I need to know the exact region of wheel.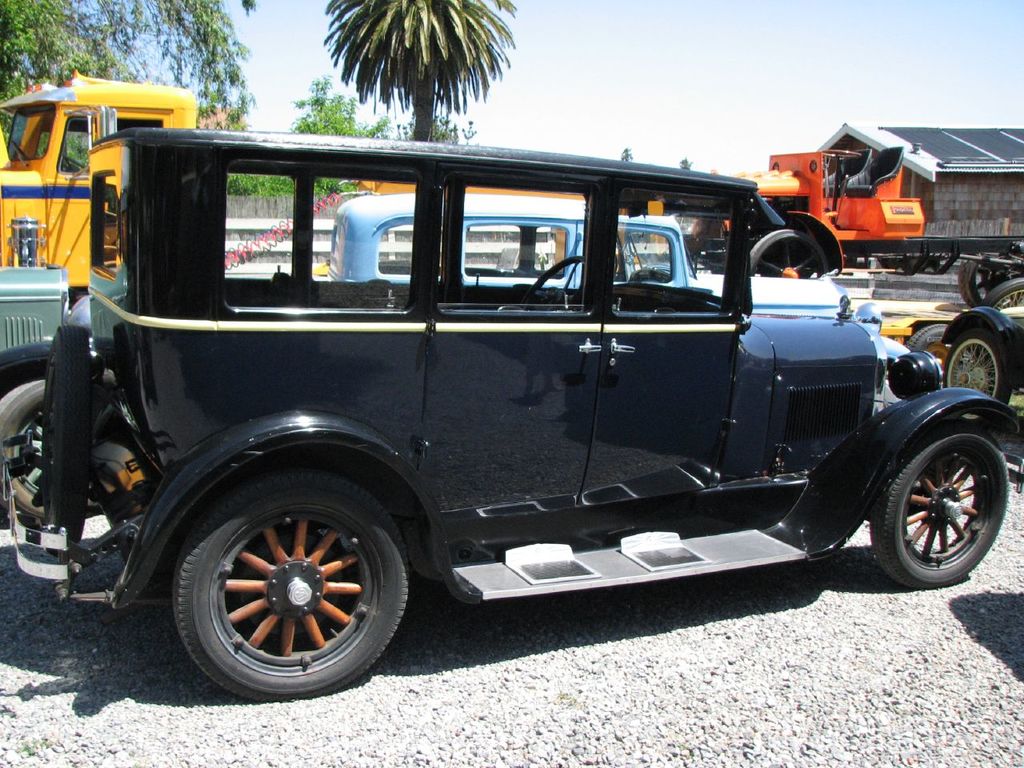
Region: Rect(0, 378, 65, 517).
